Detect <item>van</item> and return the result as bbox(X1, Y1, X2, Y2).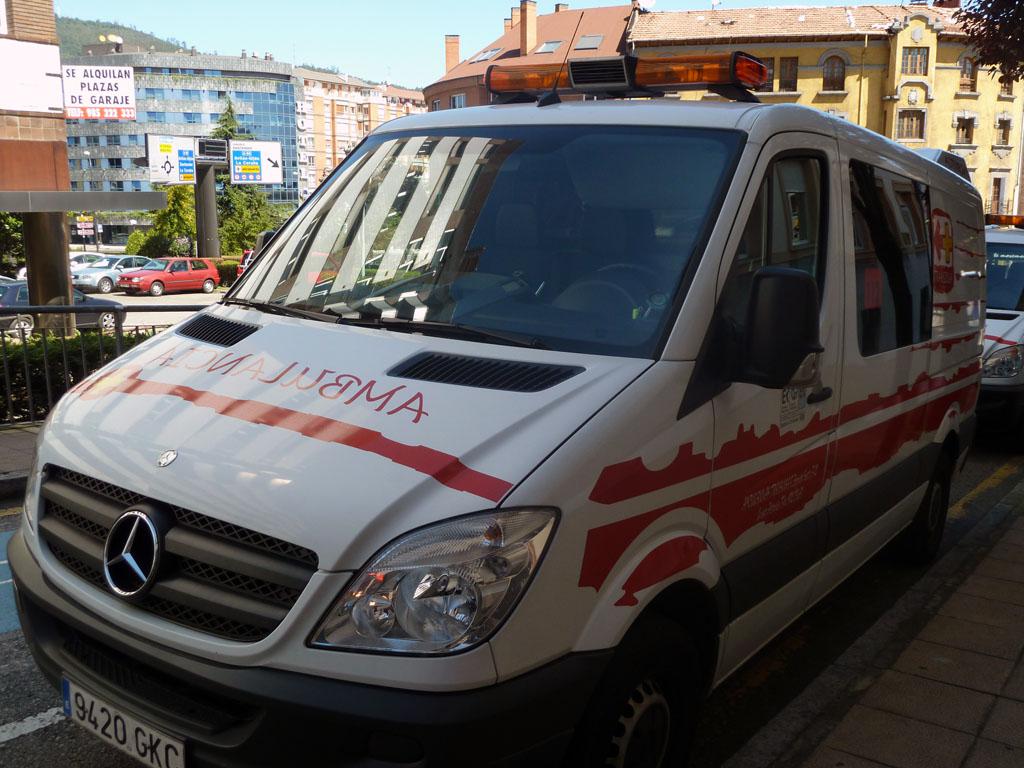
bbox(985, 214, 1023, 408).
